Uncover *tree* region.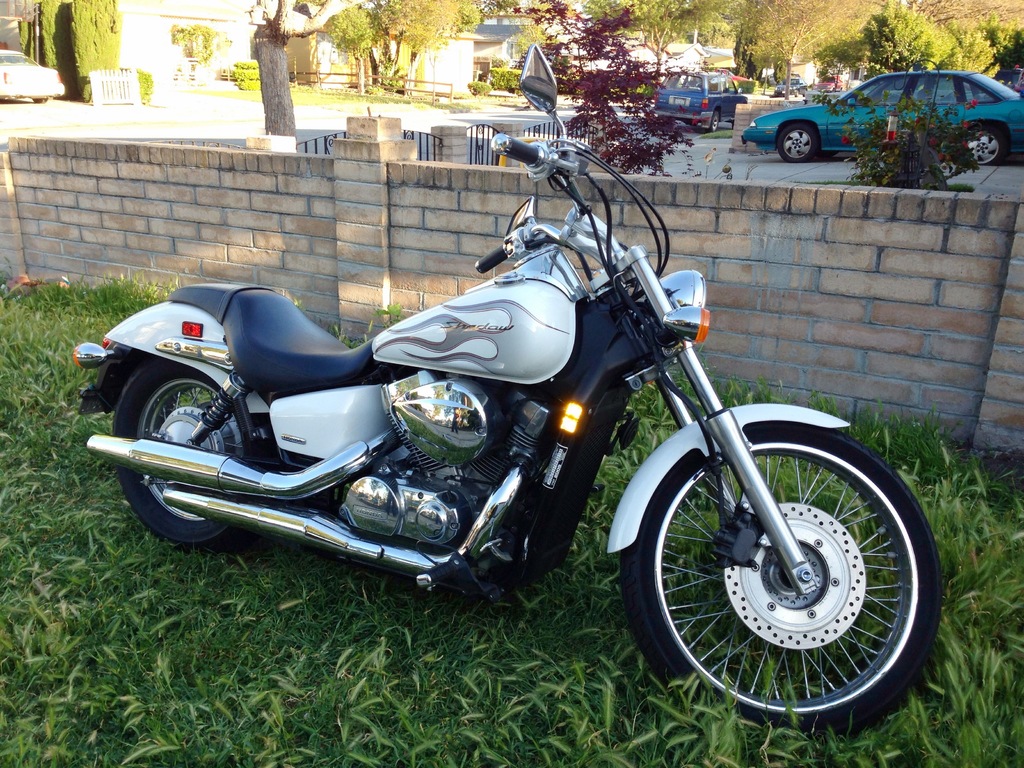
Uncovered: 22/0/120/104.
